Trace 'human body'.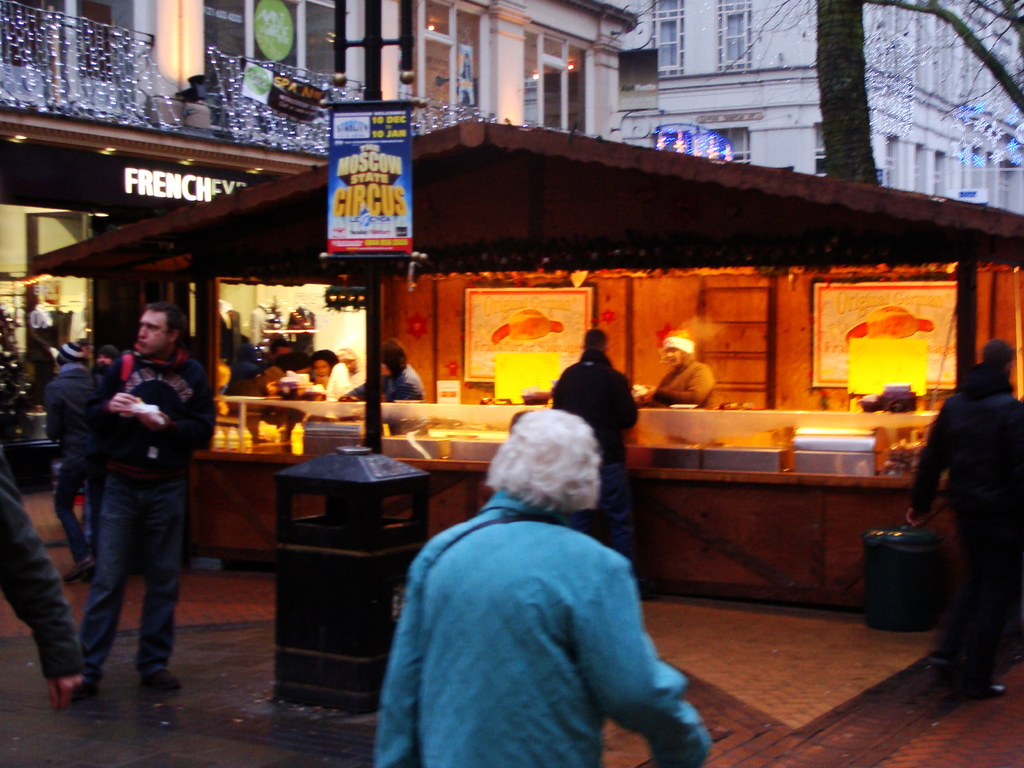
Traced to [x1=300, y1=351, x2=335, y2=378].
